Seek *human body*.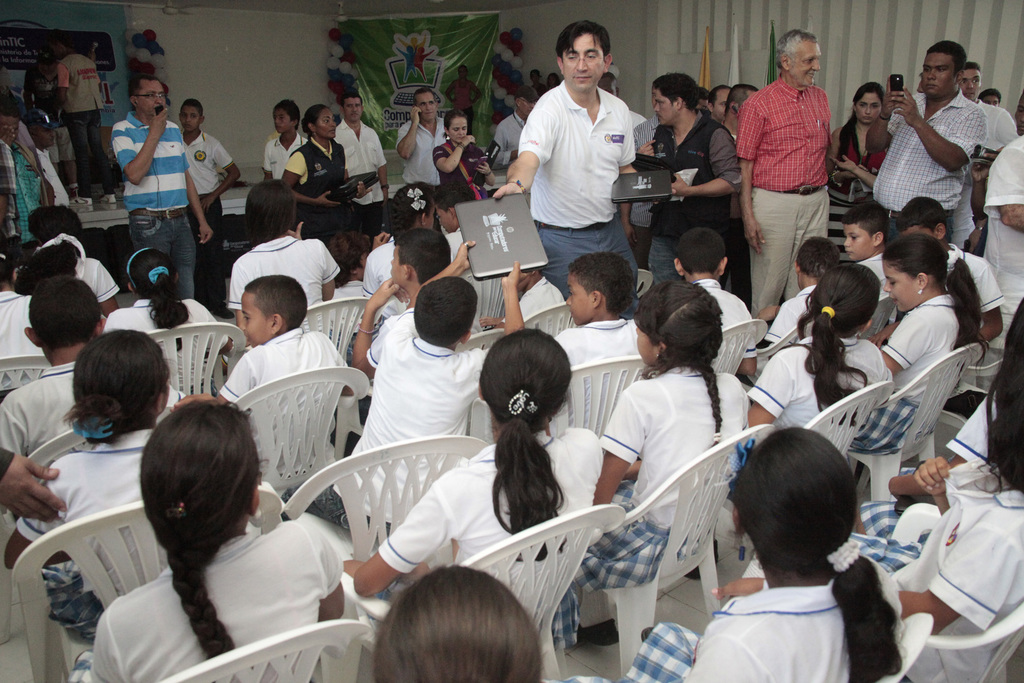
631 76 661 270.
